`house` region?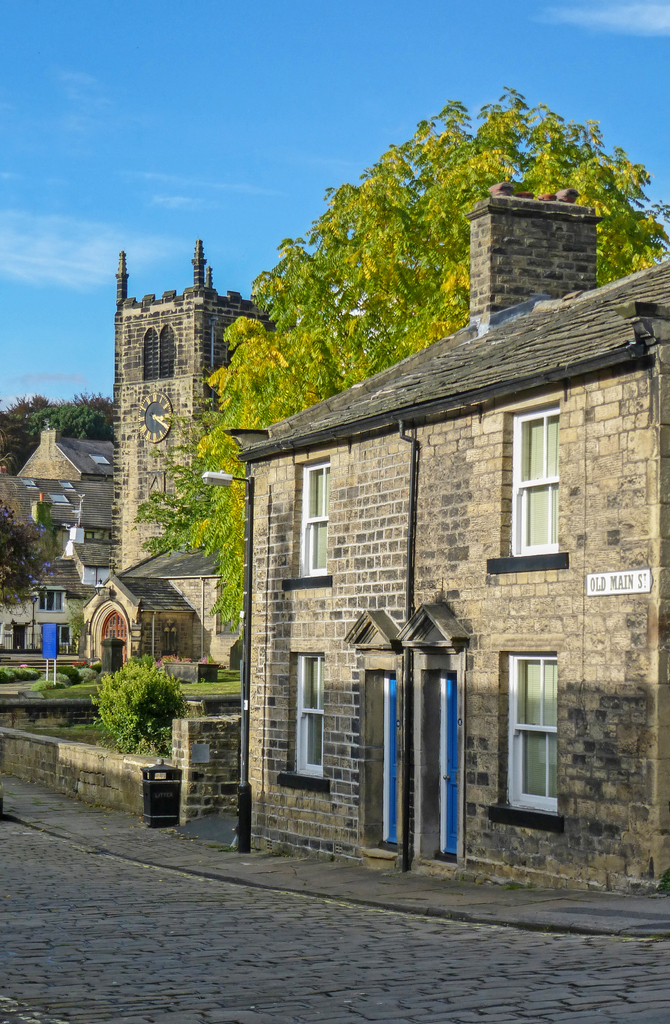
(232,185,669,895)
